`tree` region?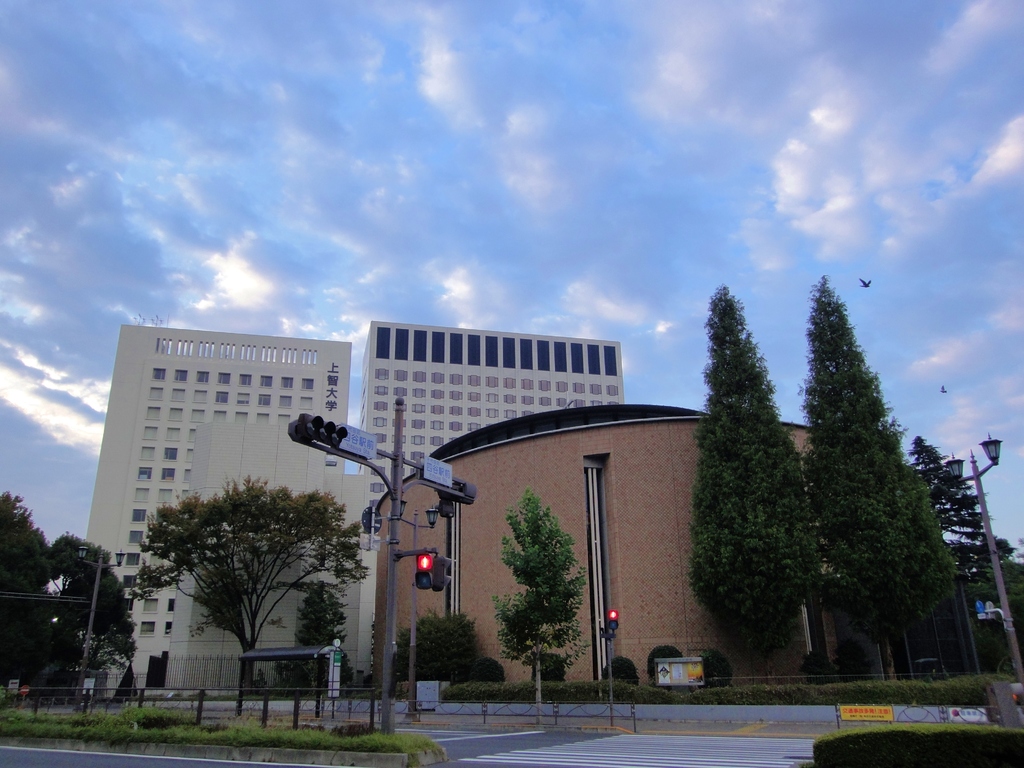
select_region(44, 527, 133, 700)
